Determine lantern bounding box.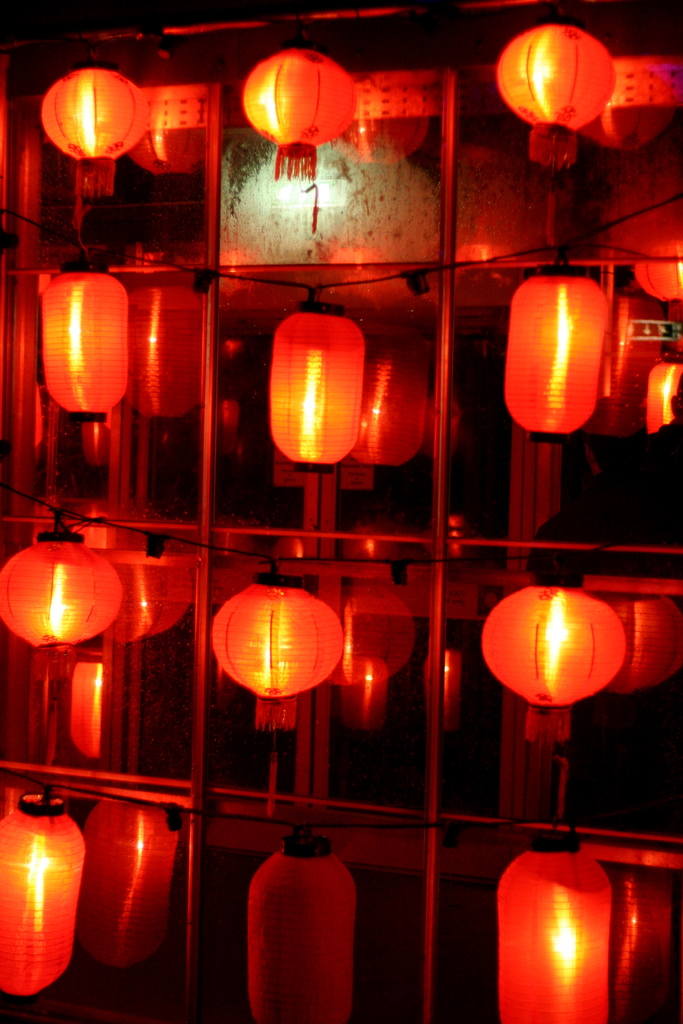
Determined: [left=0, top=531, right=121, bottom=678].
